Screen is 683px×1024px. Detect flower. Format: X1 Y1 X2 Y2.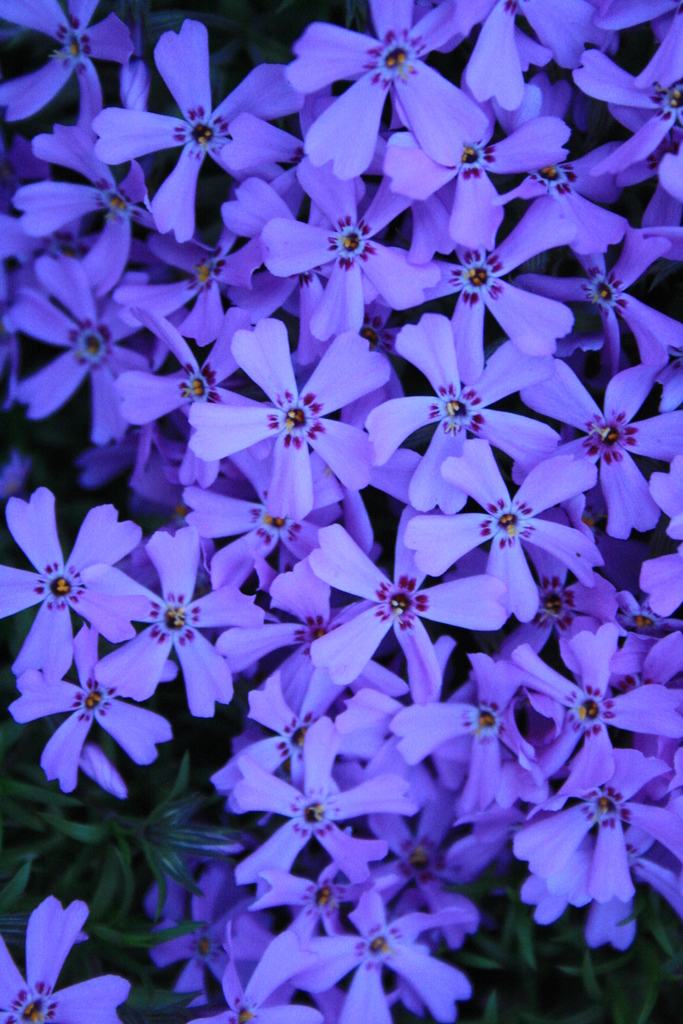
0 892 133 1023.
